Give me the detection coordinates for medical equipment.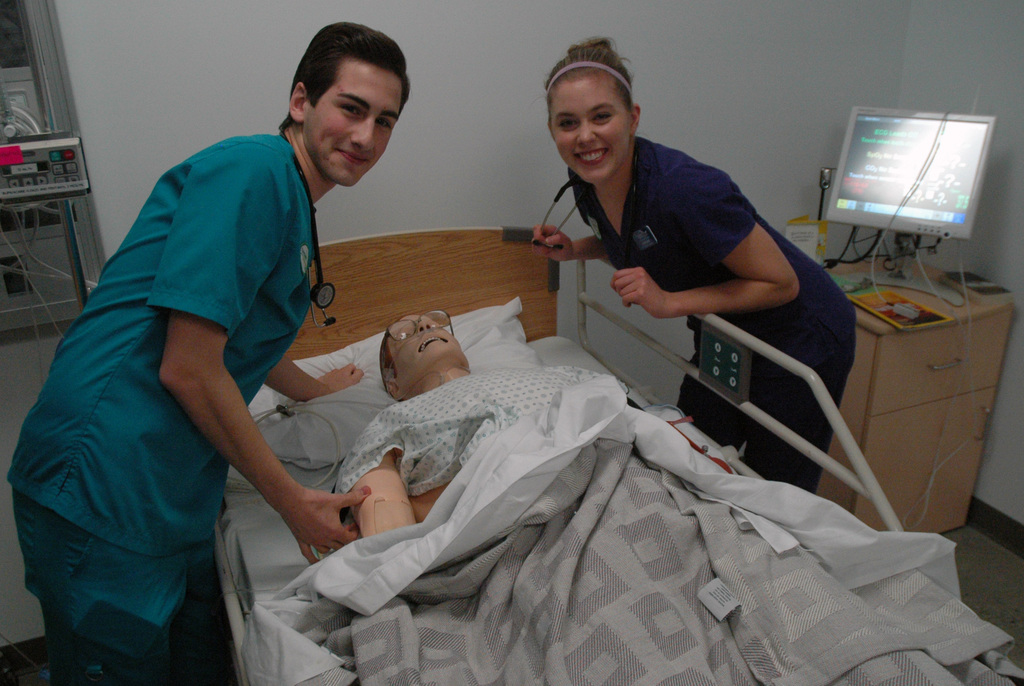
[left=275, top=122, right=340, bottom=329].
